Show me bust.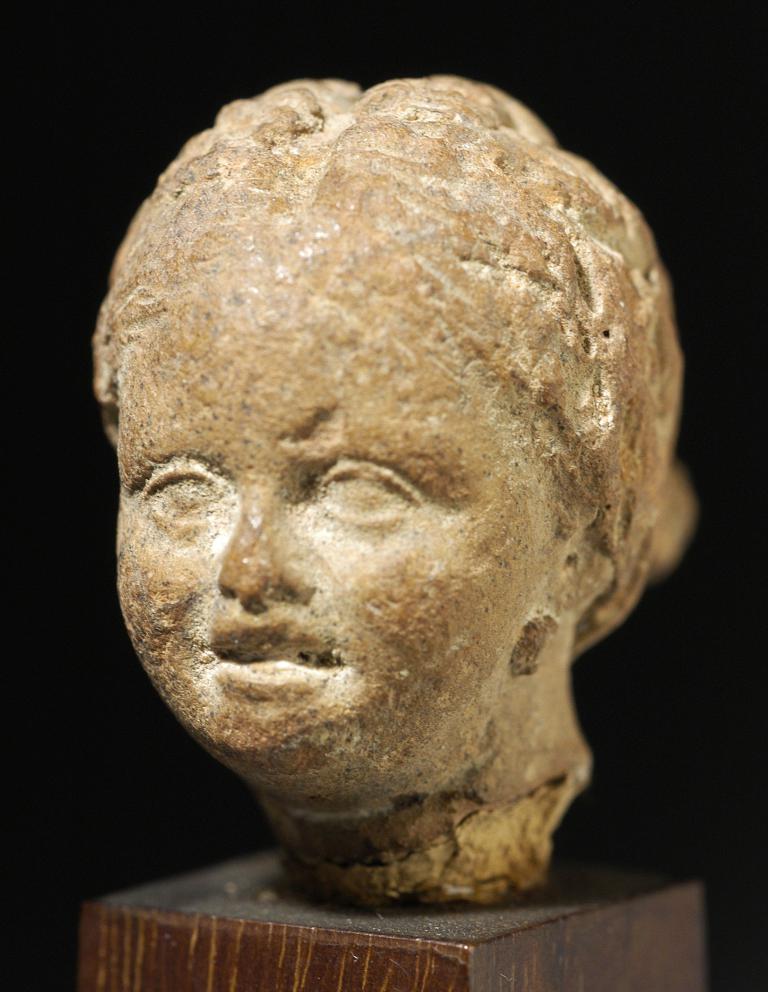
bust is here: rect(91, 69, 697, 911).
